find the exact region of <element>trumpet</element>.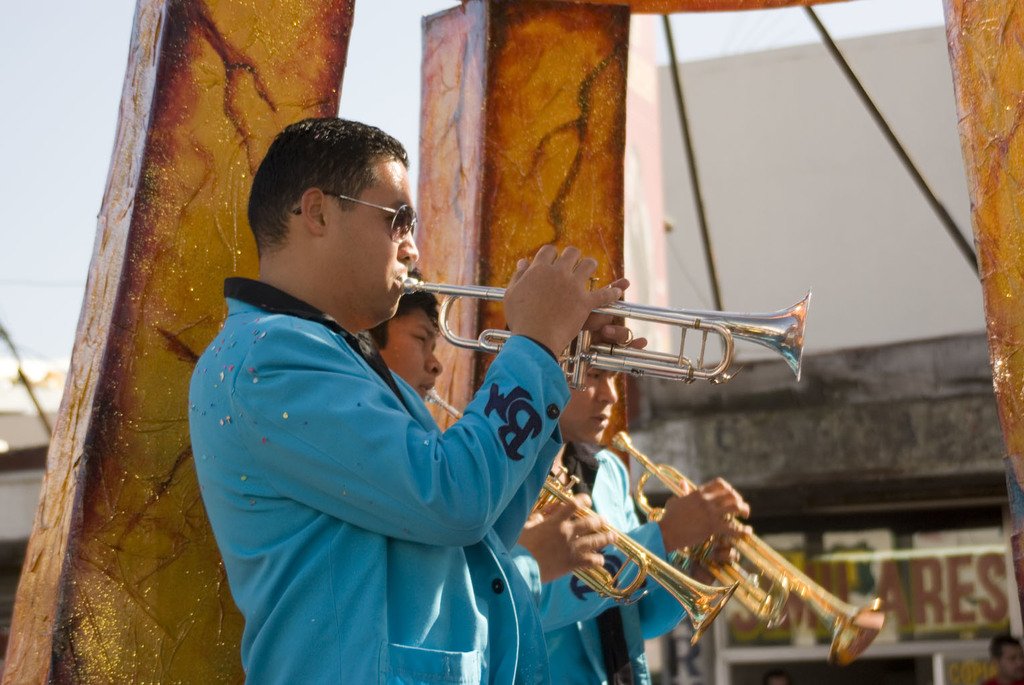
Exact region: [400, 274, 813, 382].
